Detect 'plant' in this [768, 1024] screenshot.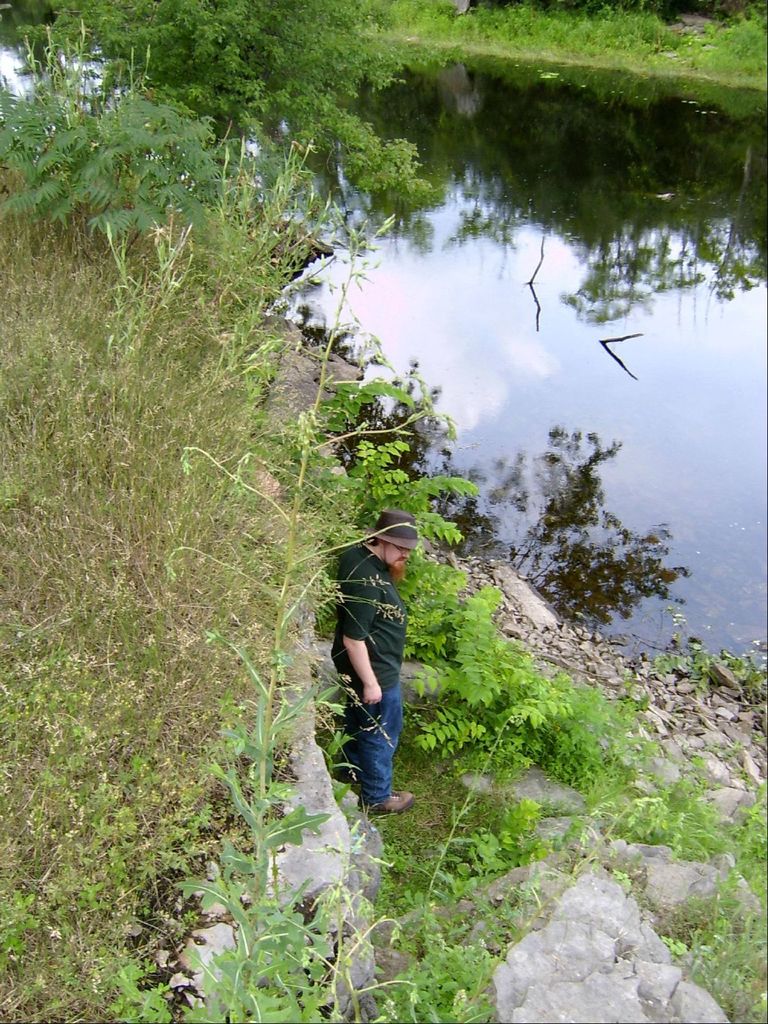
Detection: (726,734,767,911).
